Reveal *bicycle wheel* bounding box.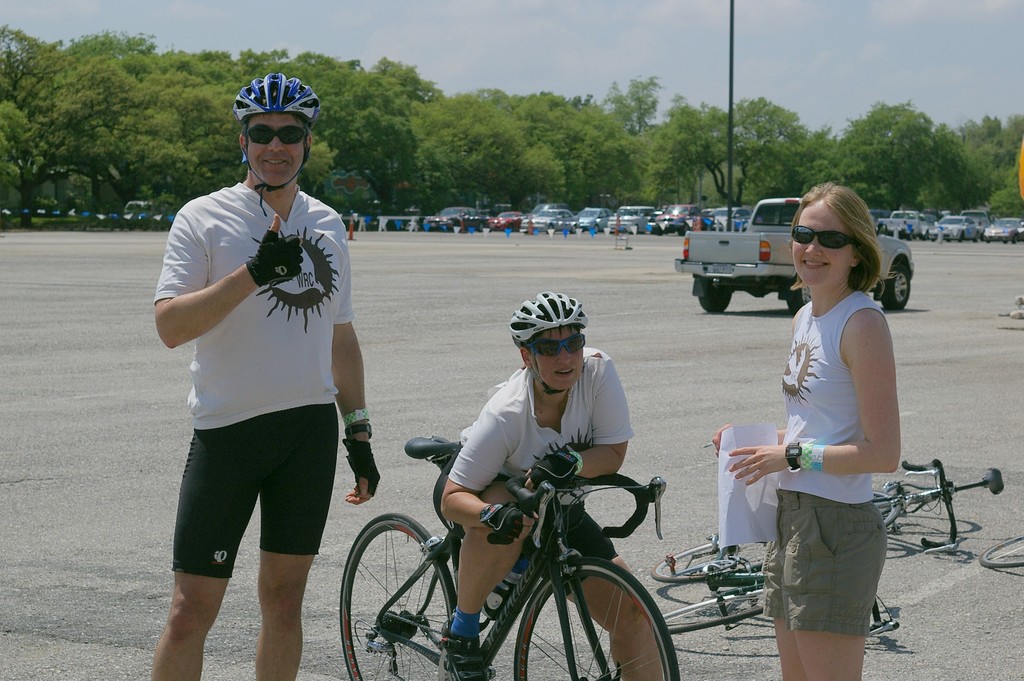
Revealed: <region>511, 568, 677, 679</region>.
